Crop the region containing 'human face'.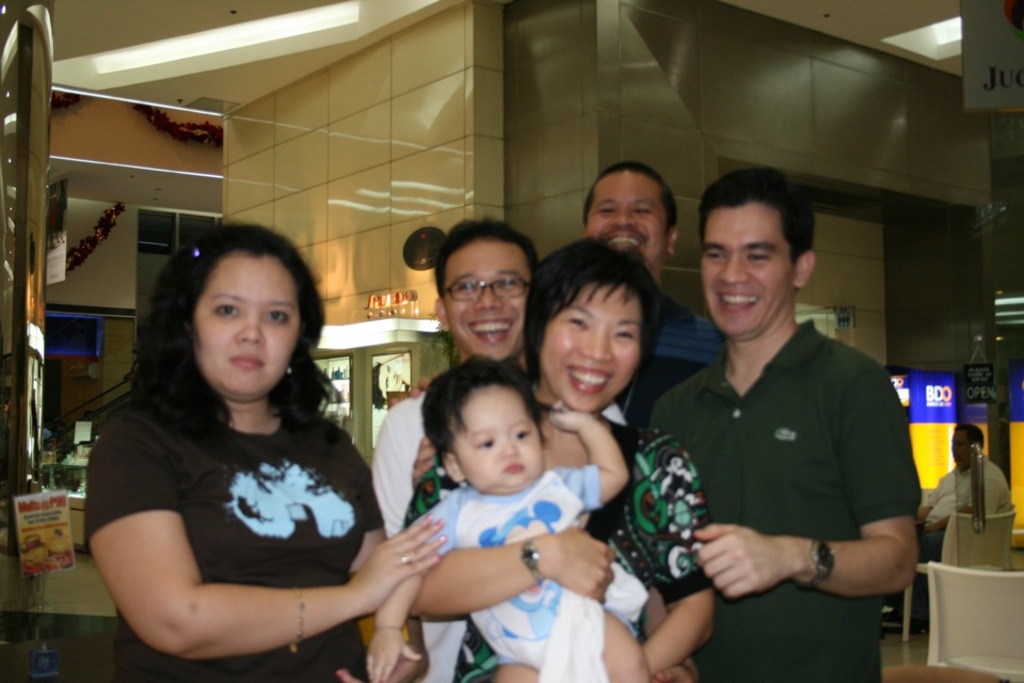
Crop region: bbox=[589, 169, 670, 270].
